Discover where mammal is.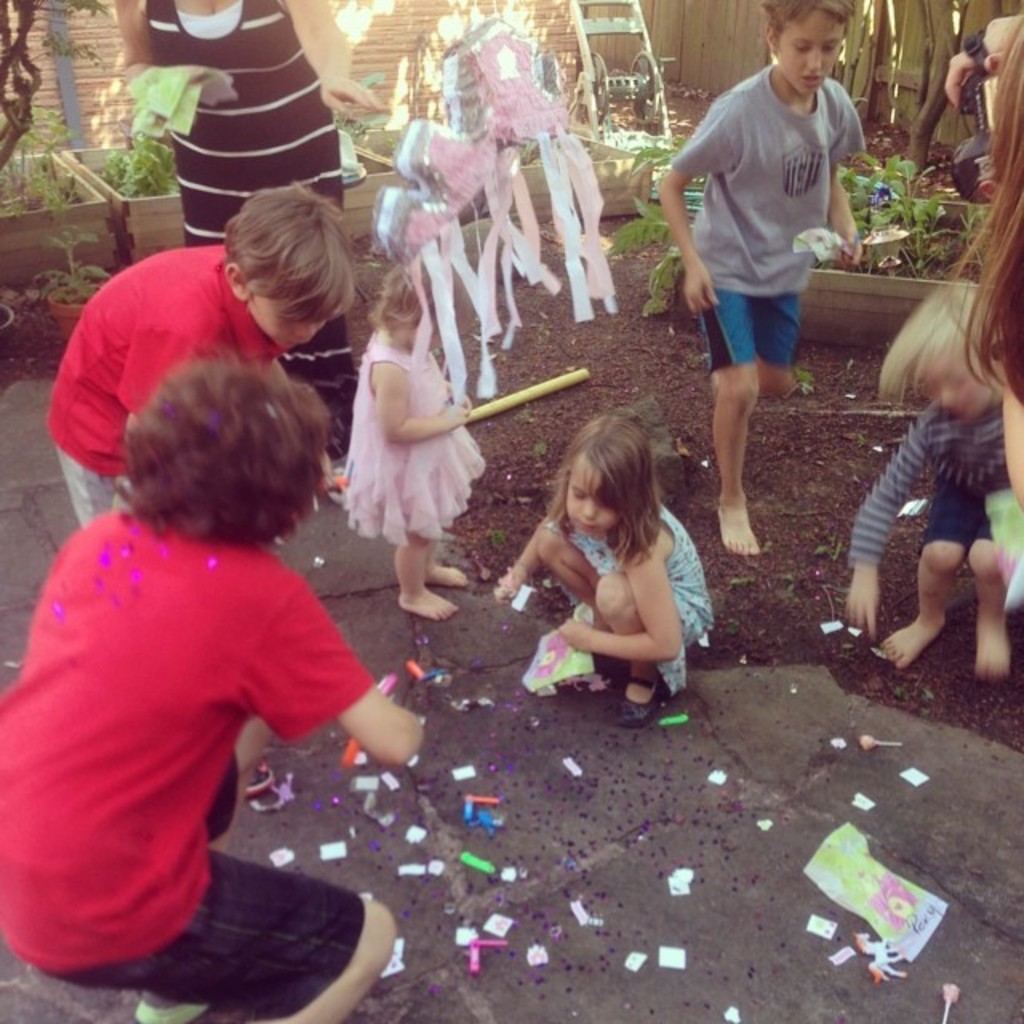
Discovered at bbox(40, 178, 363, 530).
